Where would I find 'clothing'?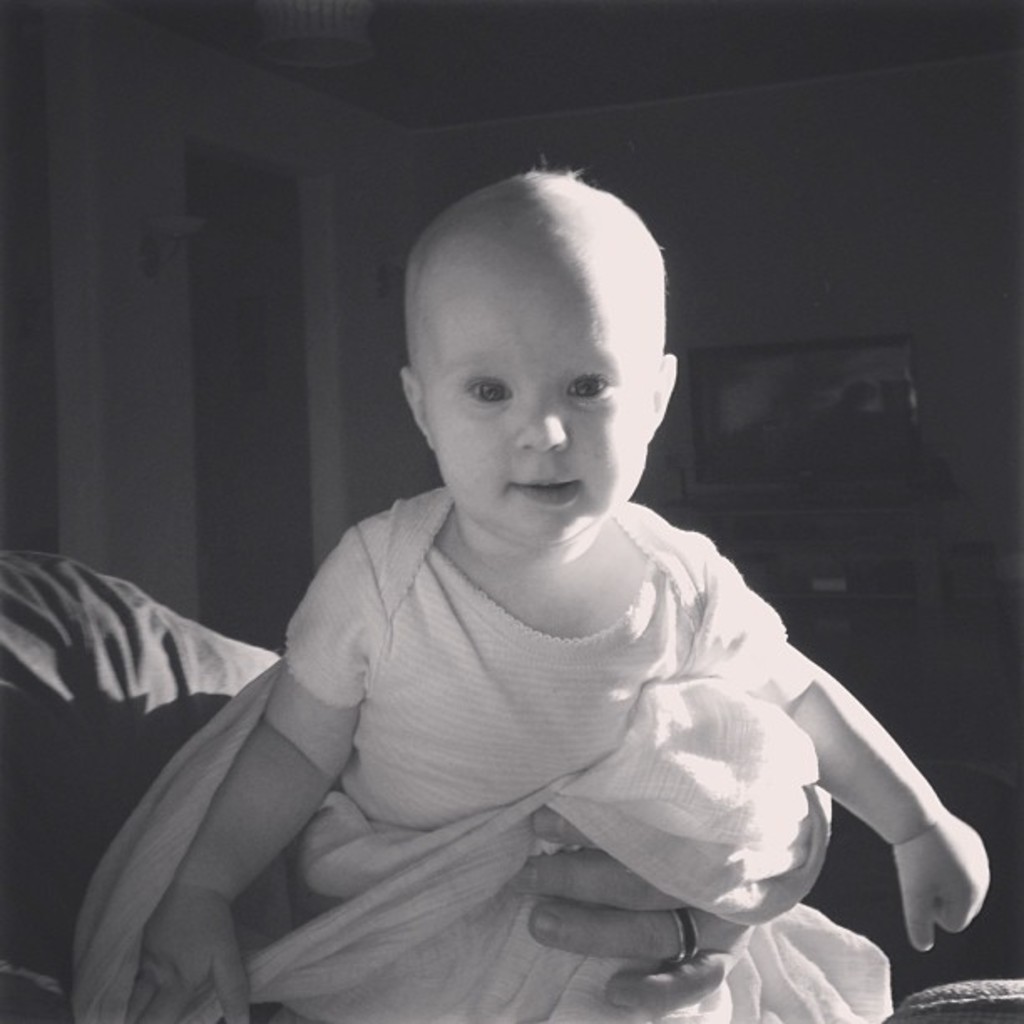
At (x1=164, y1=400, x2=952, y2=1016).
